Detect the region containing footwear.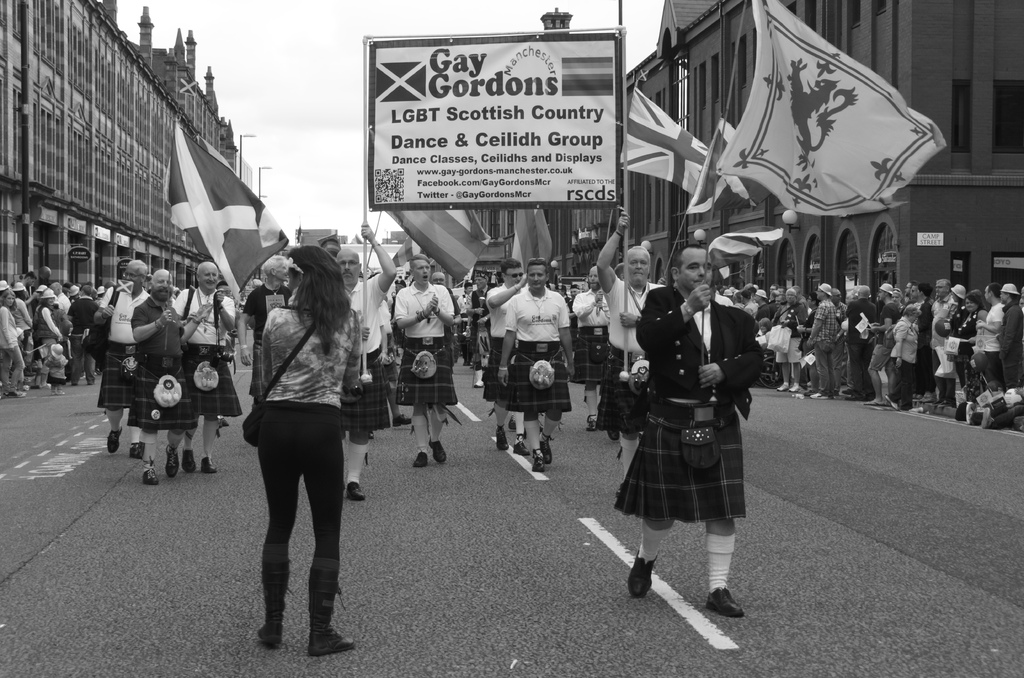
select_region(86, 375, 97, 385).
